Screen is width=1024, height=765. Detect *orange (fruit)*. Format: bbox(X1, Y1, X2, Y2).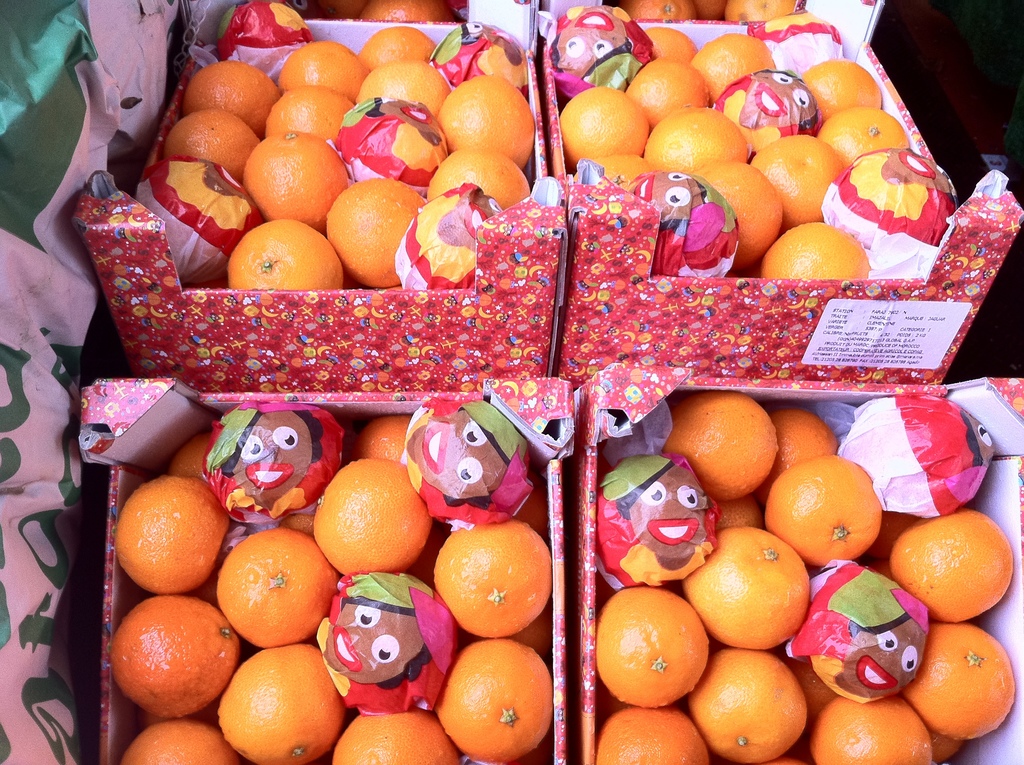
bbox(268, 92, 344, 139).
